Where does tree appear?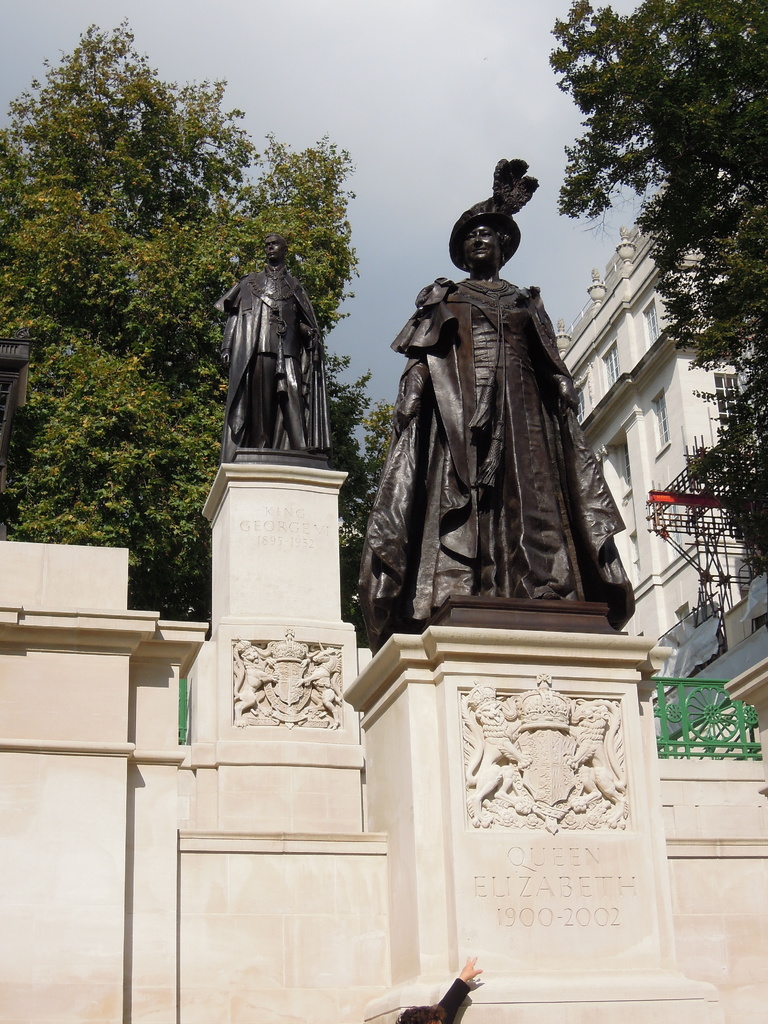
Appears at left=541, top=0, right=767, bottom=586.
